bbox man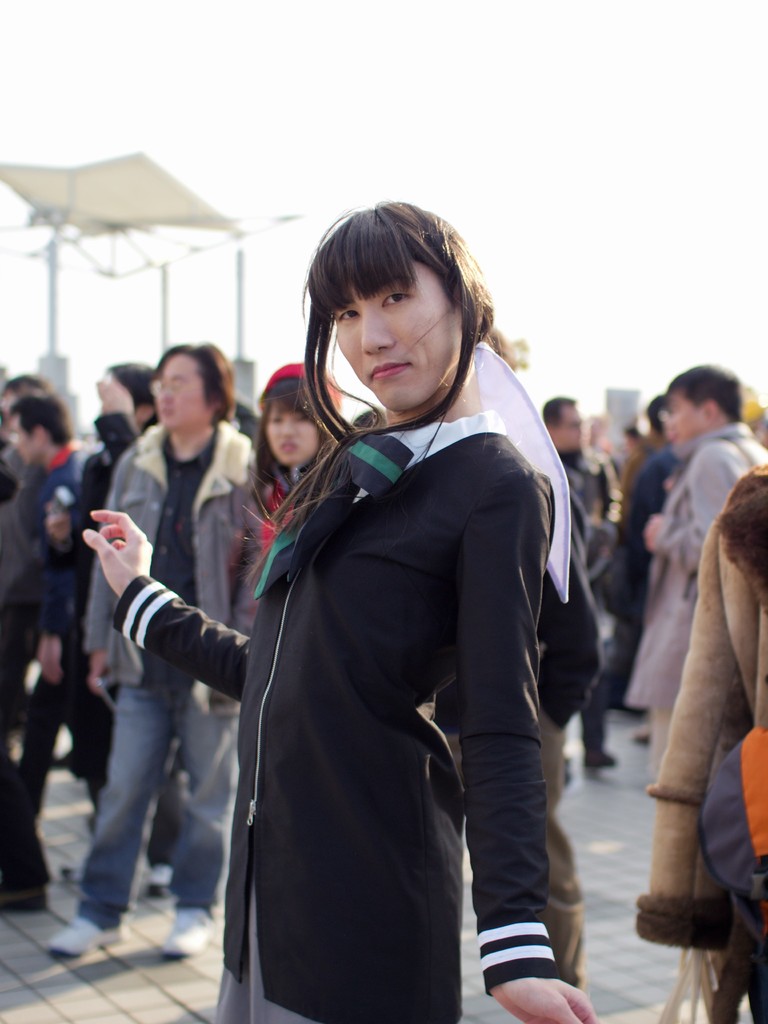
<box>43,335,262,957</box>
